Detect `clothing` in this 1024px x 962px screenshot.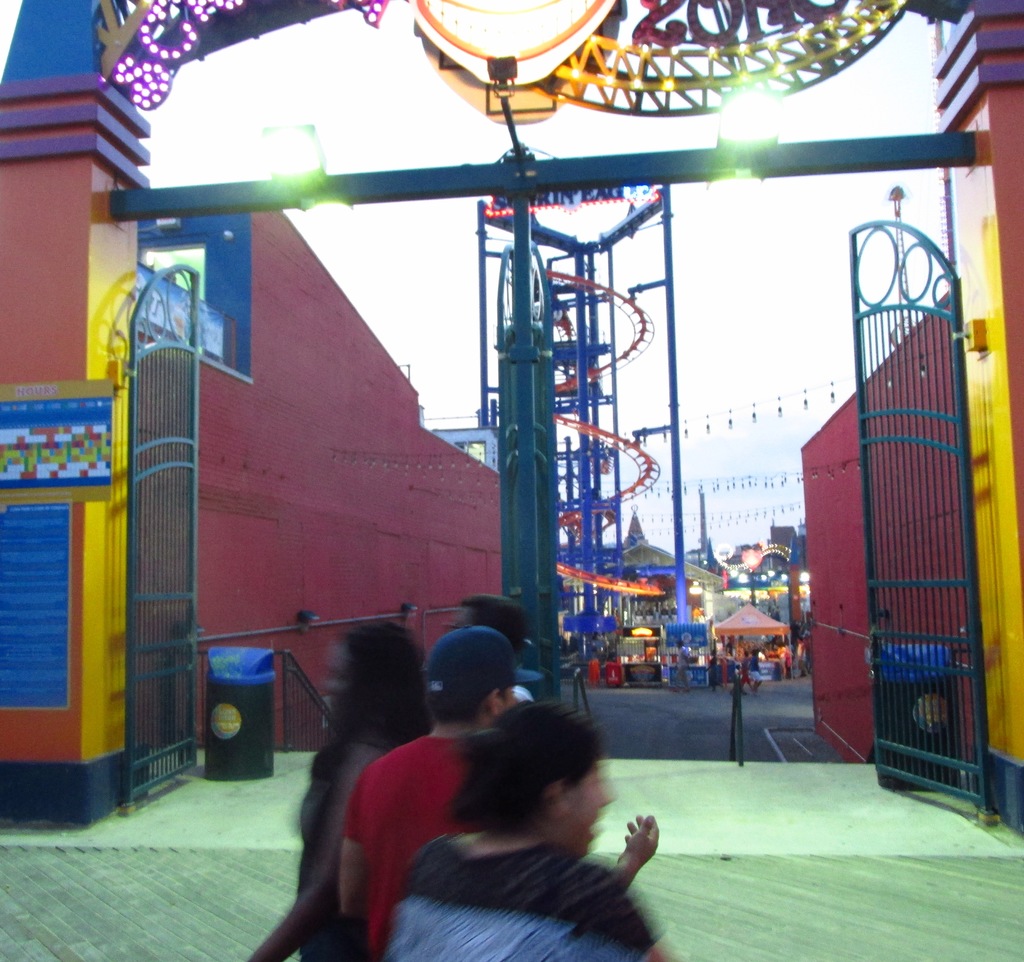
Detection: {"x1": 298, "y1": 736, "x2": 379, "y2": 961}.
